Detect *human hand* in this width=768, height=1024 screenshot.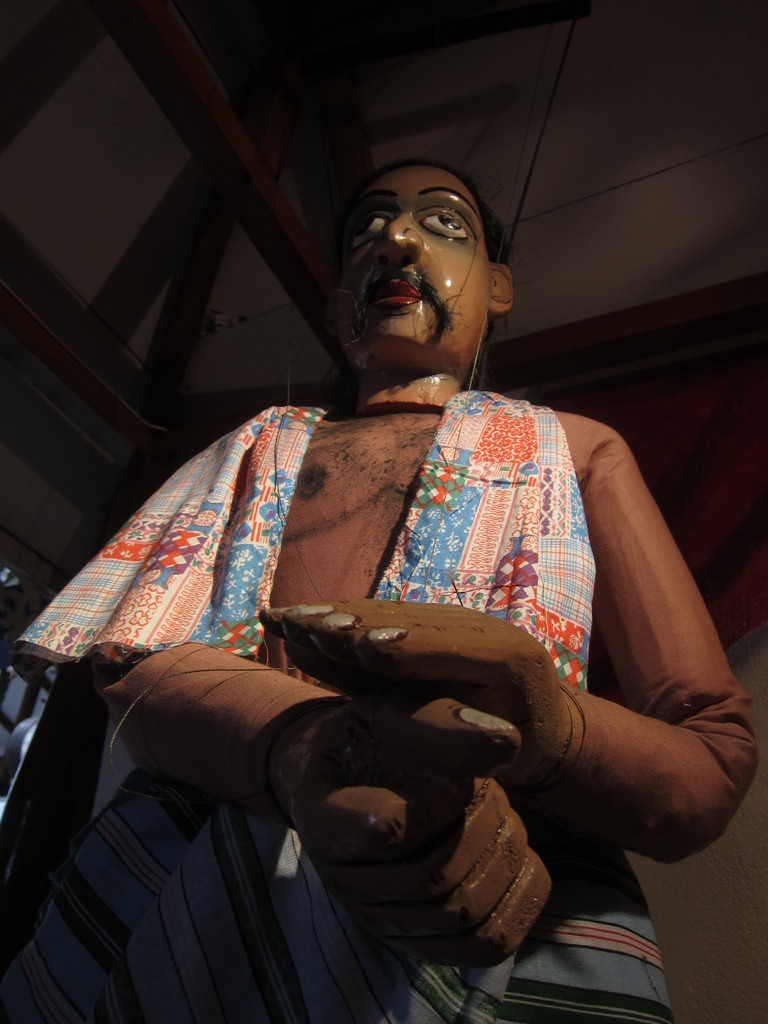
Detection: [x1=256, y1=600, x2=561, y2=780].
